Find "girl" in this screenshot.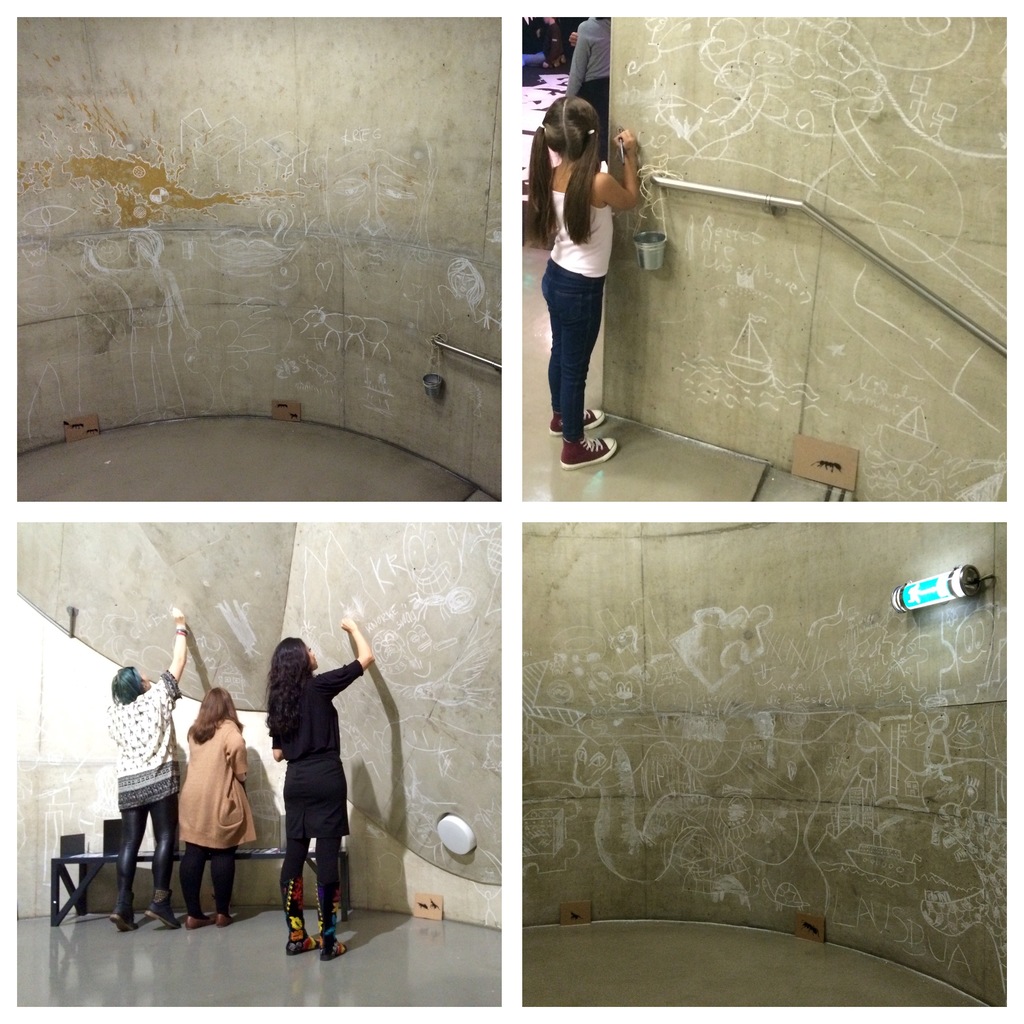
The bounding box for "girl" is BBox(260, 617, 366, 956).
